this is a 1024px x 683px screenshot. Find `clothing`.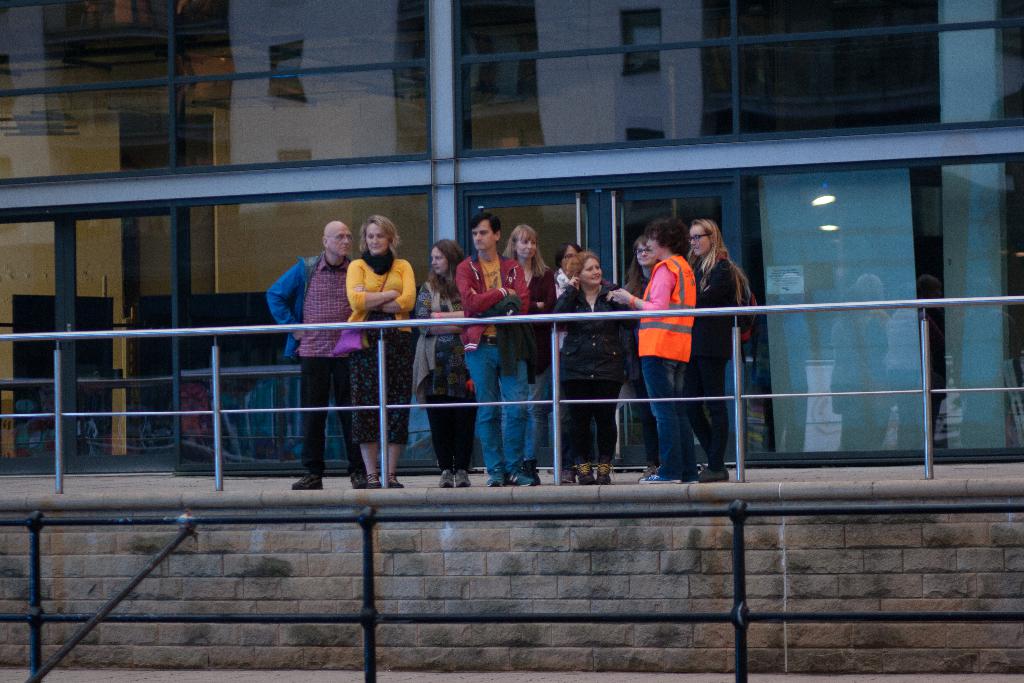
Bounding box: {"x1": 265, "y1": 252, "x2": 369, "y2": 477}.
